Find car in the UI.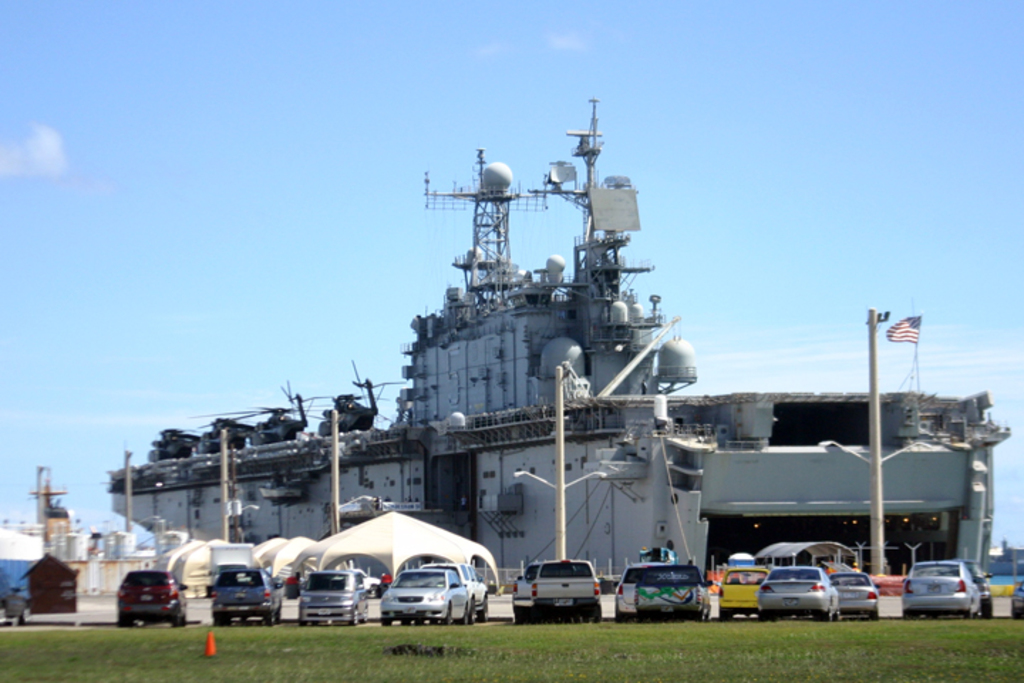
UI element at crop(902, 558, 981, 618).
